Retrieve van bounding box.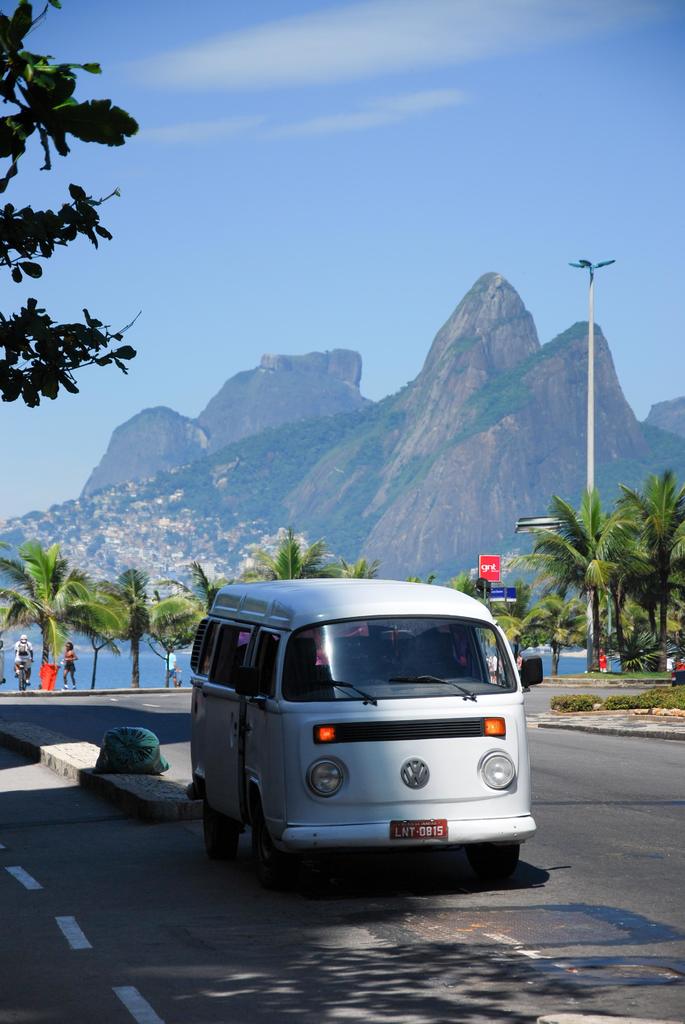
Bounding box: x1=185 y1=575 x2=549 y2=874.
